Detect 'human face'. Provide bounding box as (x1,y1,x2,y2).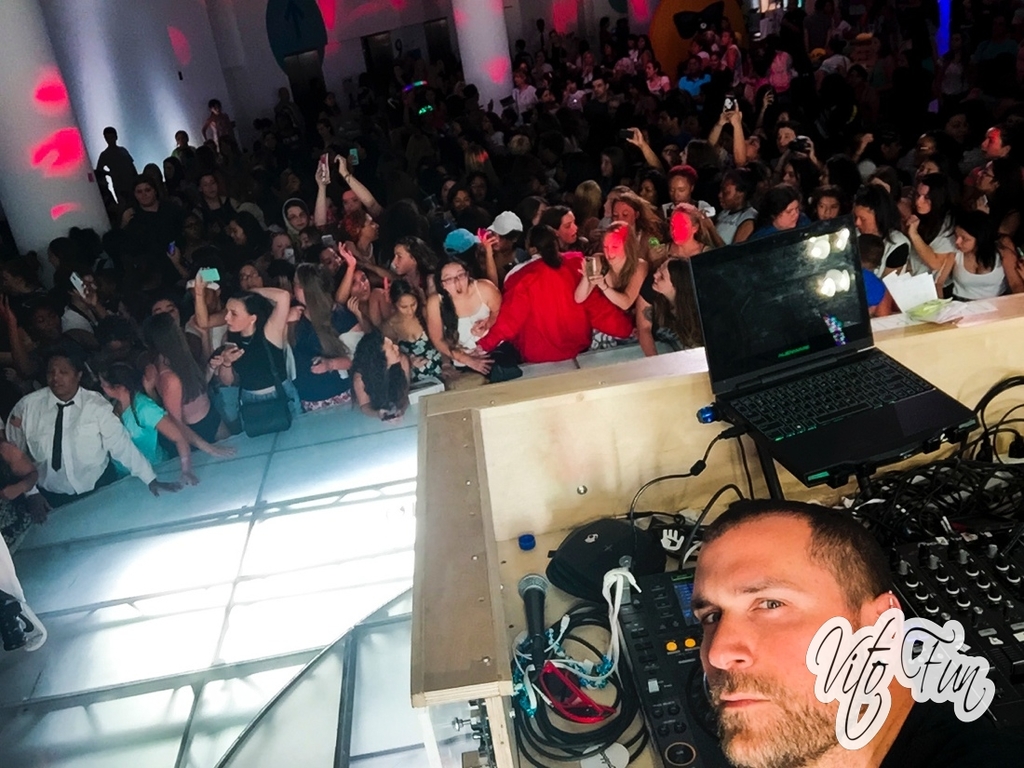
(772,197,802,231).
